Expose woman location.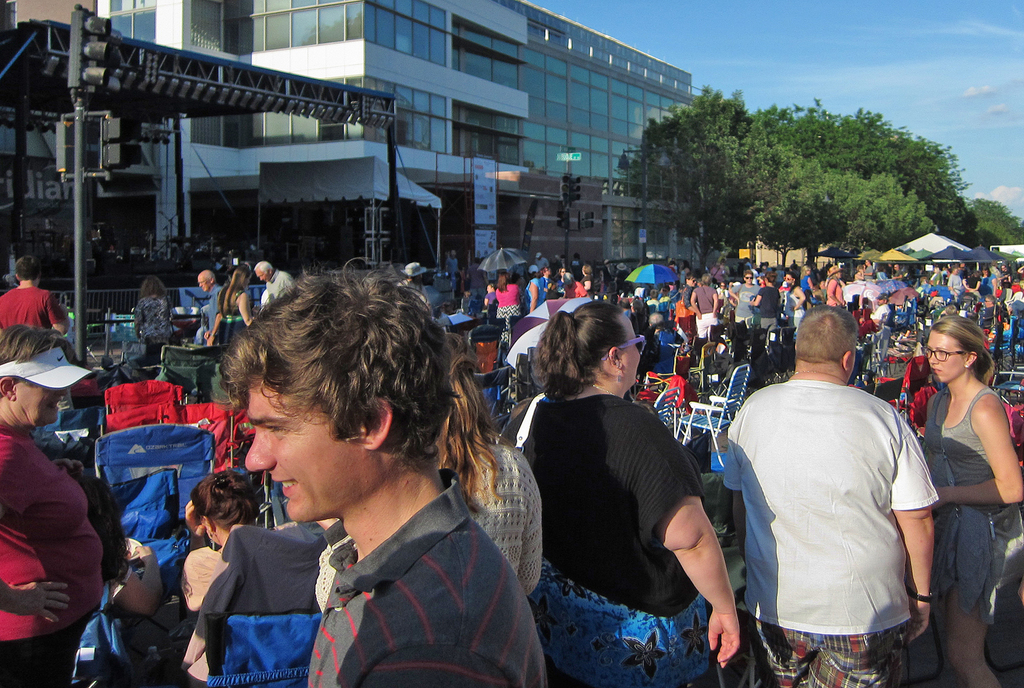
Exposed at BBox(746, 267, 782, 329).
